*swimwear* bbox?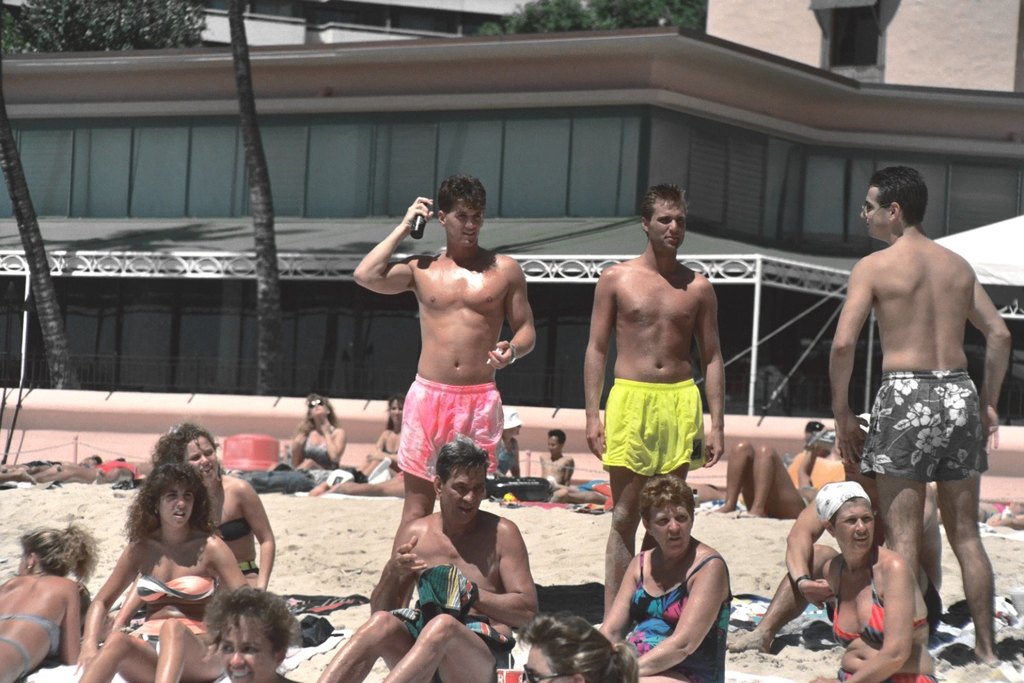
<box>836,671,941,682</box>
